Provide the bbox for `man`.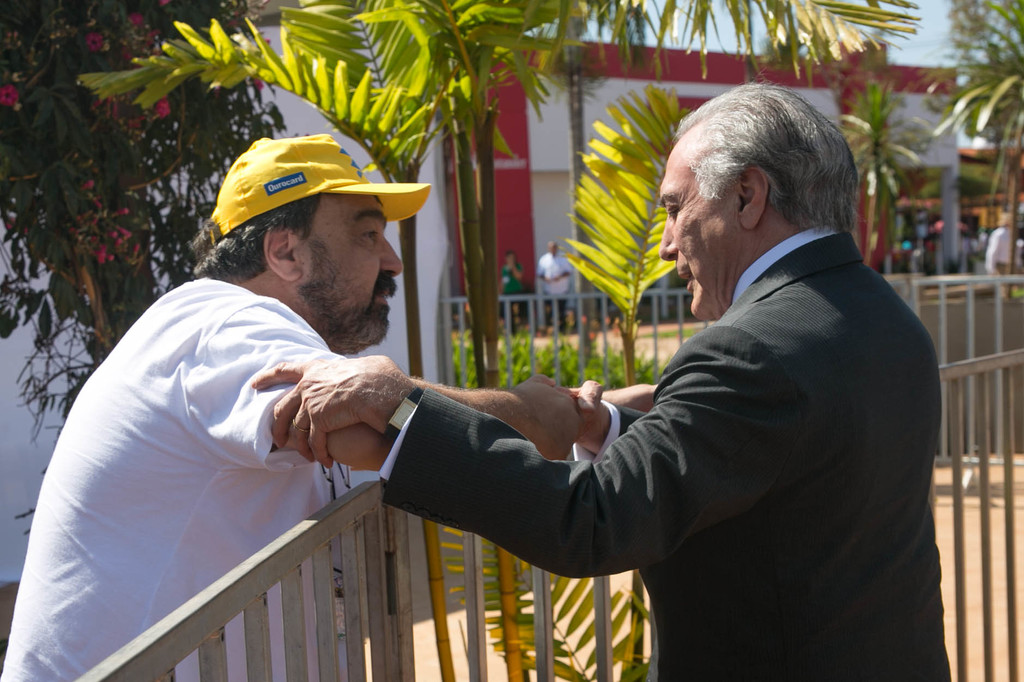
detection(537, 244, 573, 331).
